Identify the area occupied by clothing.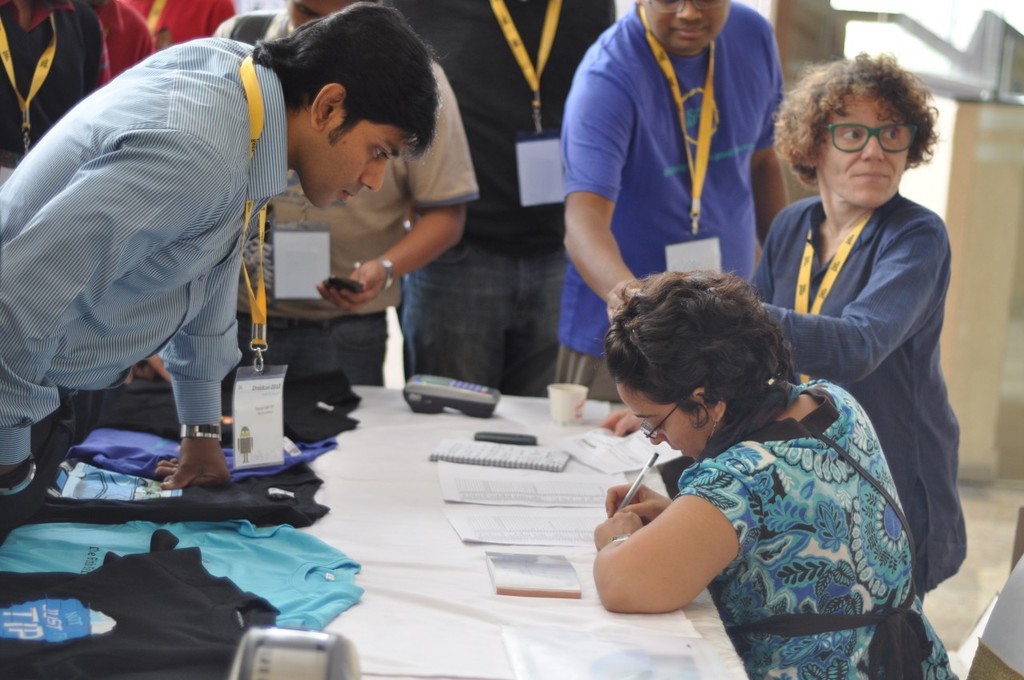
Area: select_region(722, 194, 970, 594).
